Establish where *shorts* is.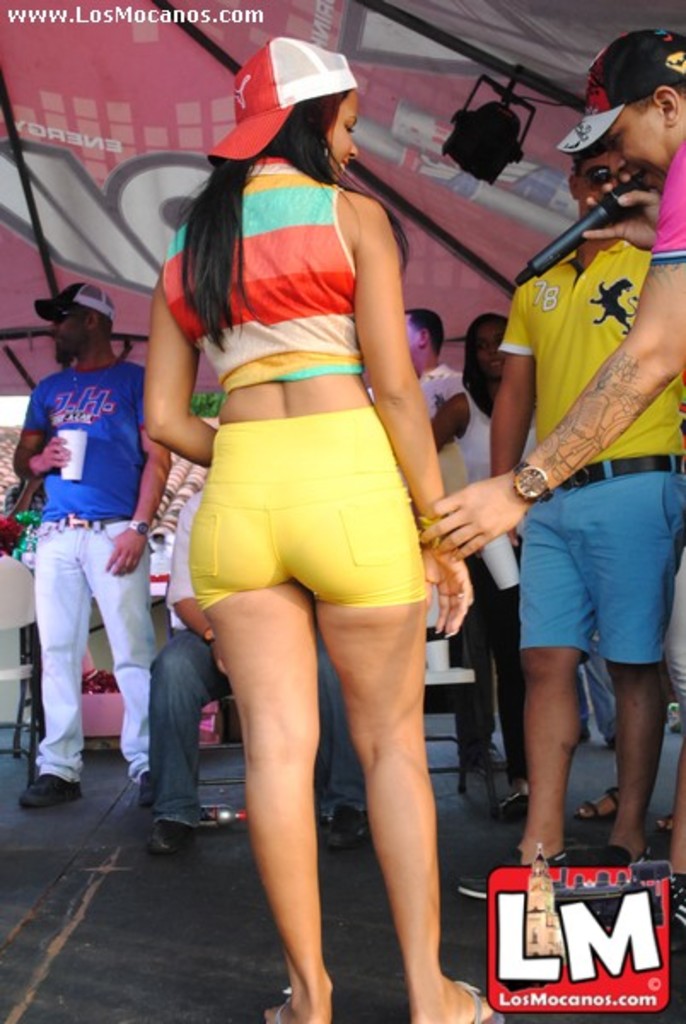
Established at bbox(150, 403, 456, 620).
